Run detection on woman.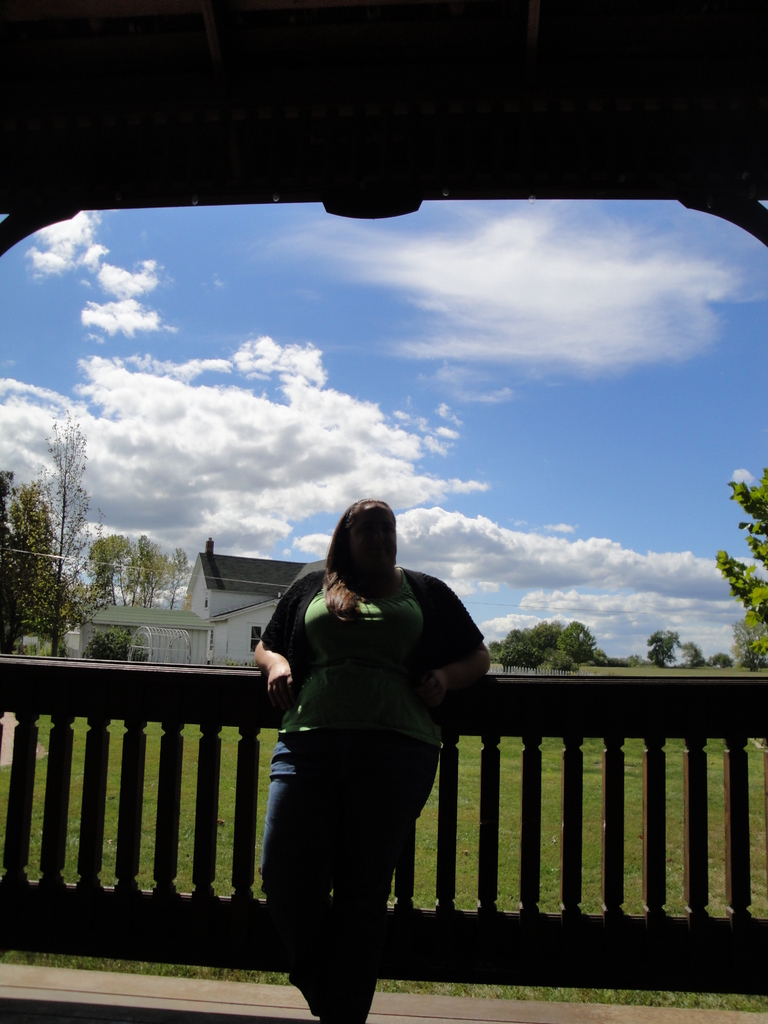
Result: [238,495,482,1023].
